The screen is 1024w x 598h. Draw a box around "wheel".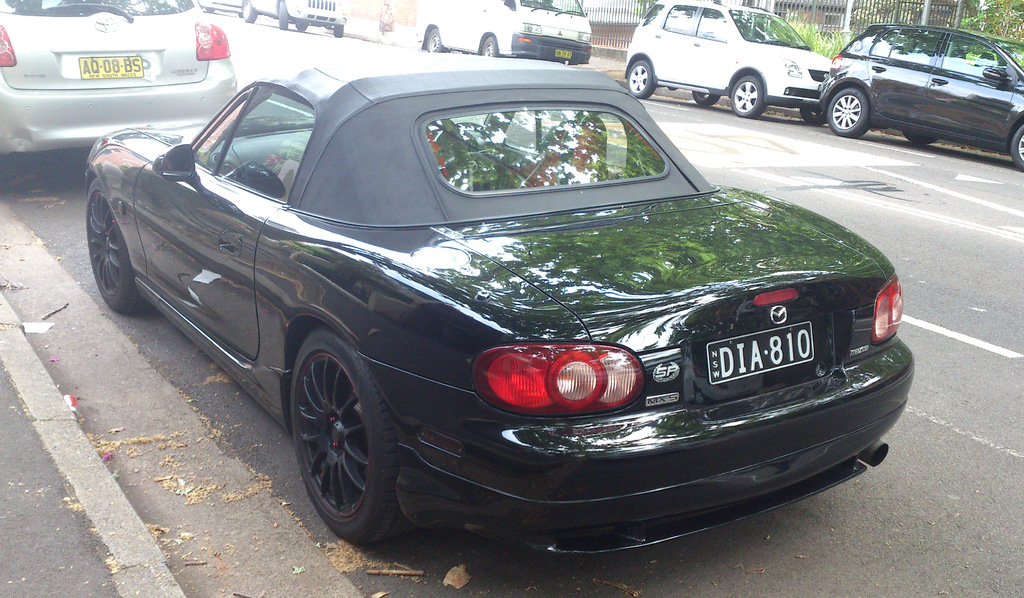
{"left": 803, "top": 101, "right": 828, "bottom": 122}.
